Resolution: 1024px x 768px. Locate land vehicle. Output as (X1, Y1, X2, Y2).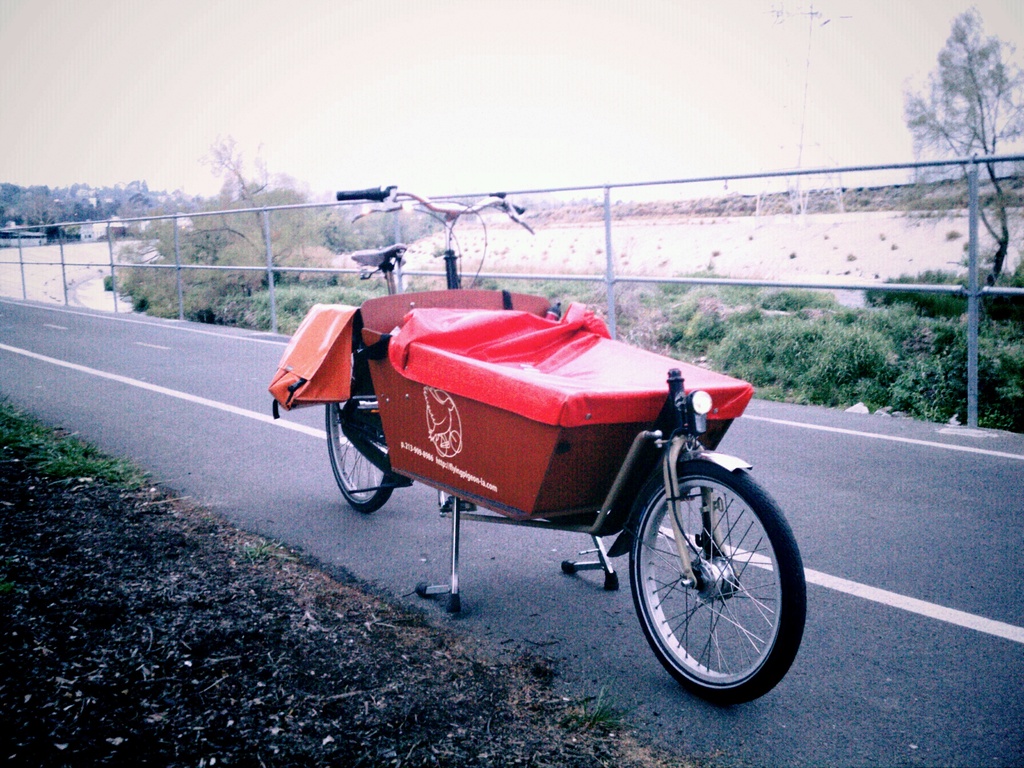
(279, 259, 817, 705).
